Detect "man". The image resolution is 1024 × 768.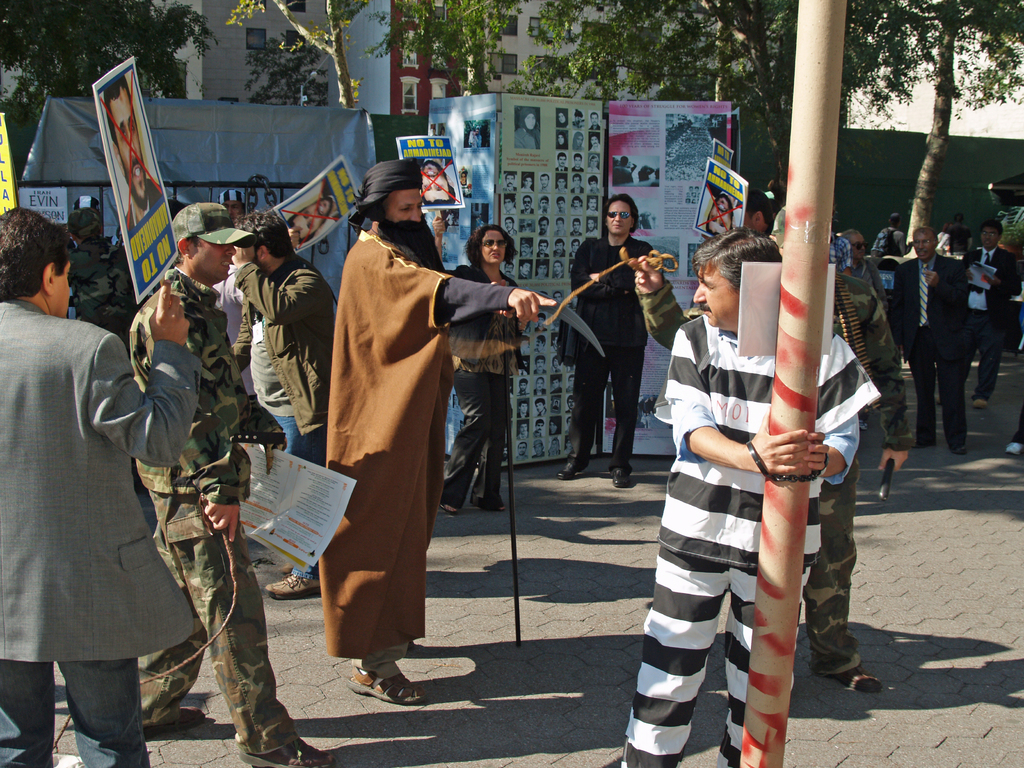
{"x1": 591, "y1": 200, "x2": 594, "y2": 209}.
